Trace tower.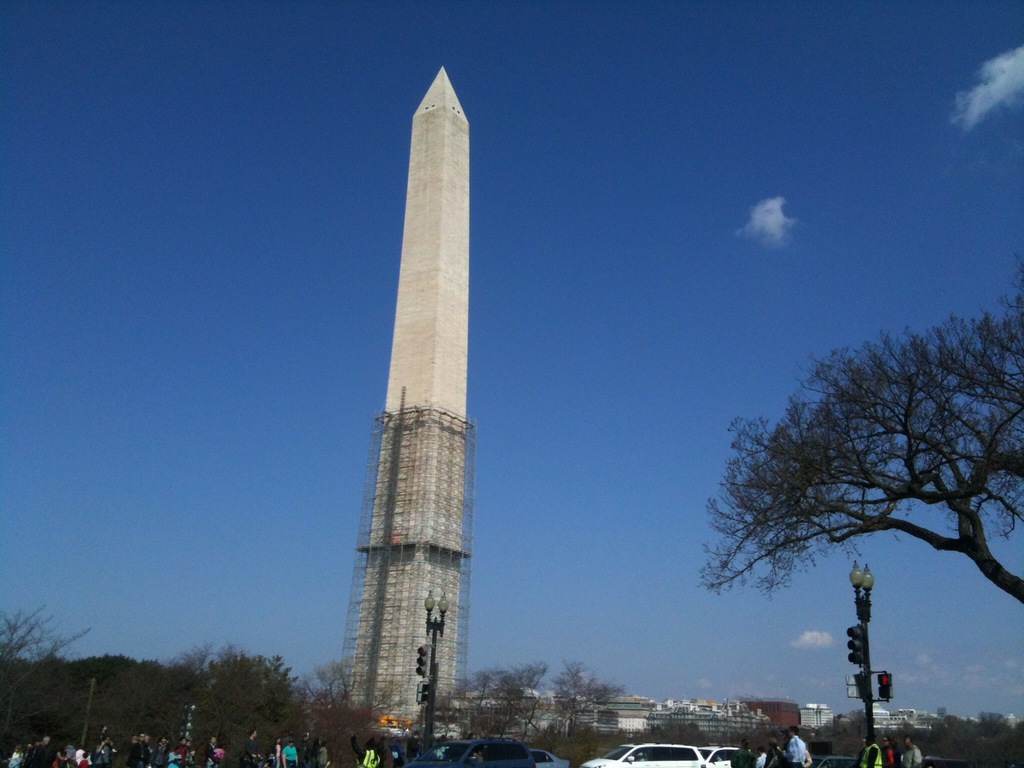
Traced to x1=324 y1=33 x2=506 y2=706.
